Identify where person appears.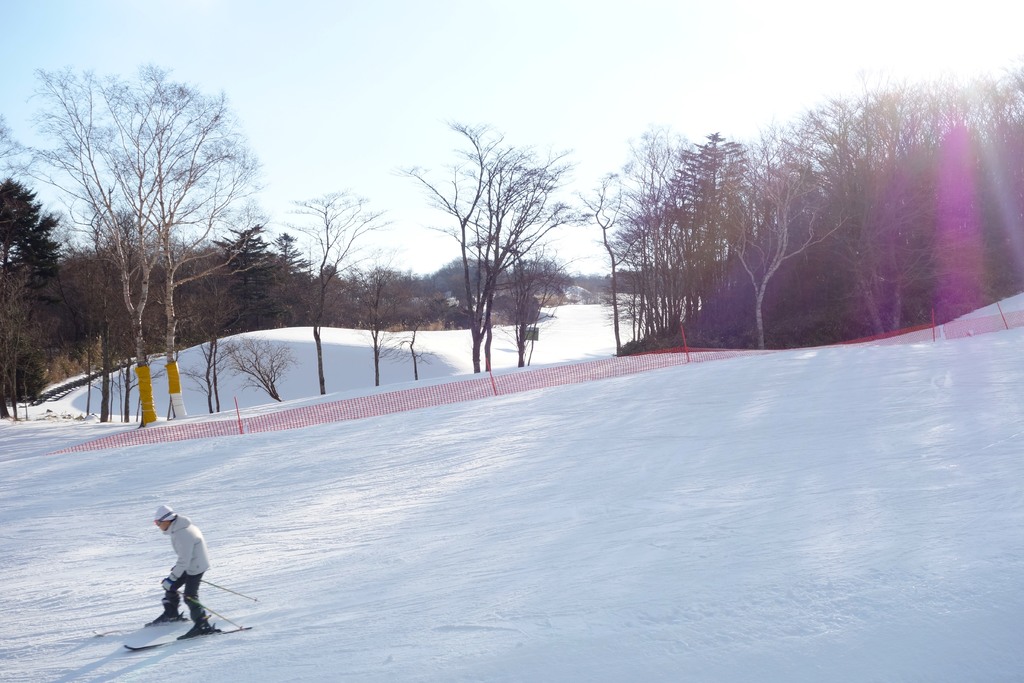
Appears at (left=147, top=508, right=214, bottom=652).
